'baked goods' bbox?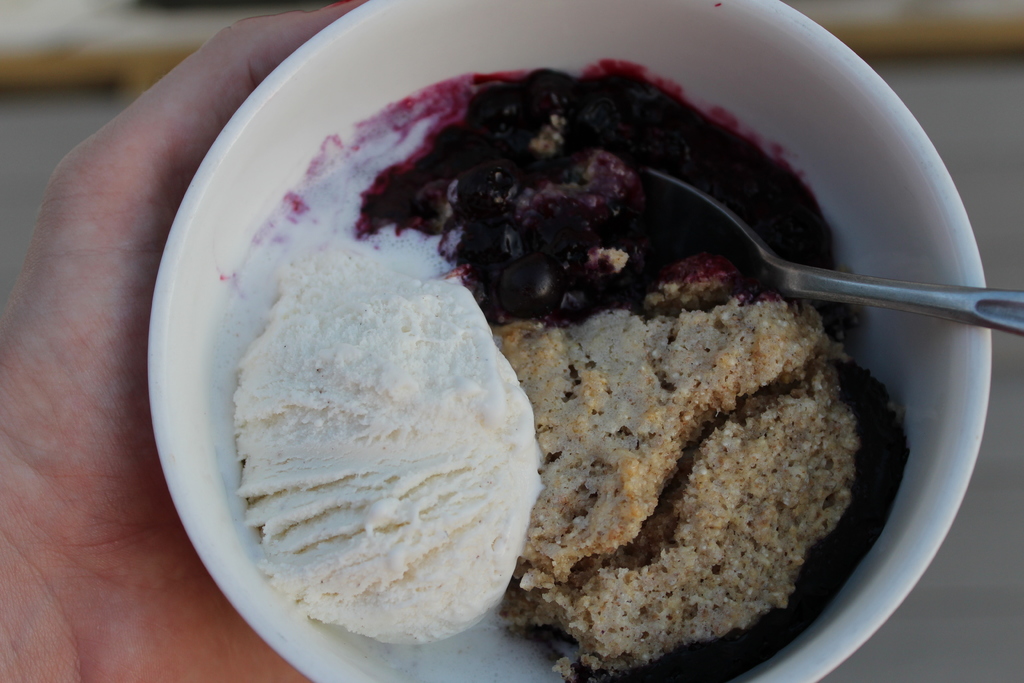
BBox(492, 260, 877, 682)
